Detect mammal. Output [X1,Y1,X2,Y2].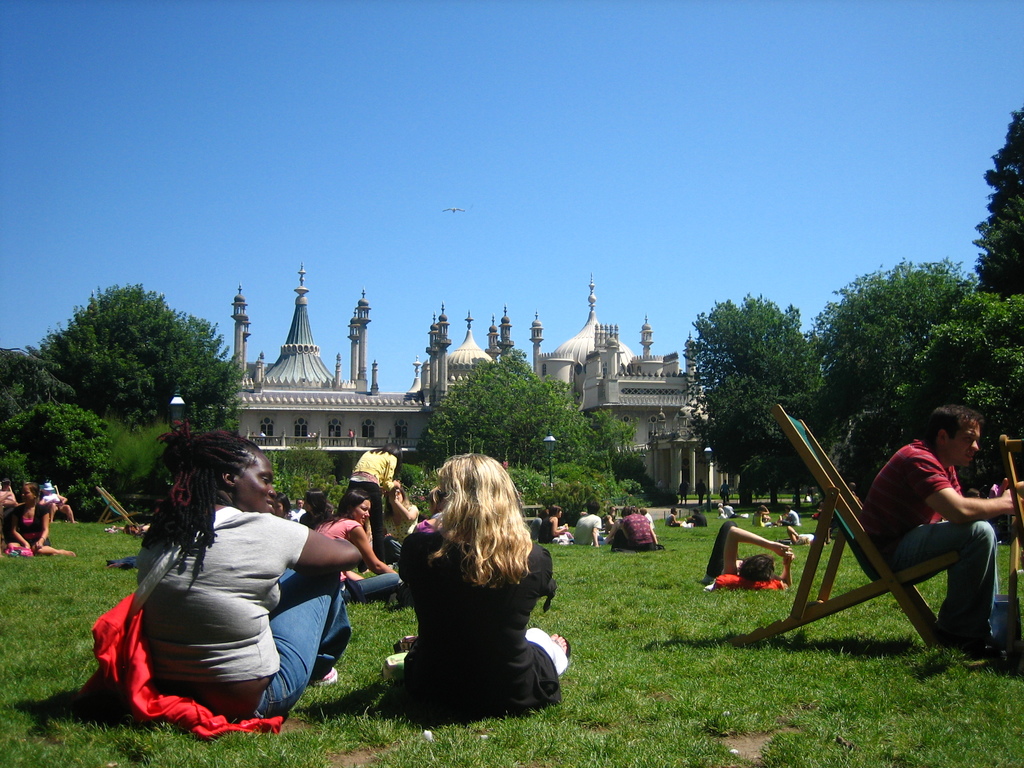
[643,508,657,529].
